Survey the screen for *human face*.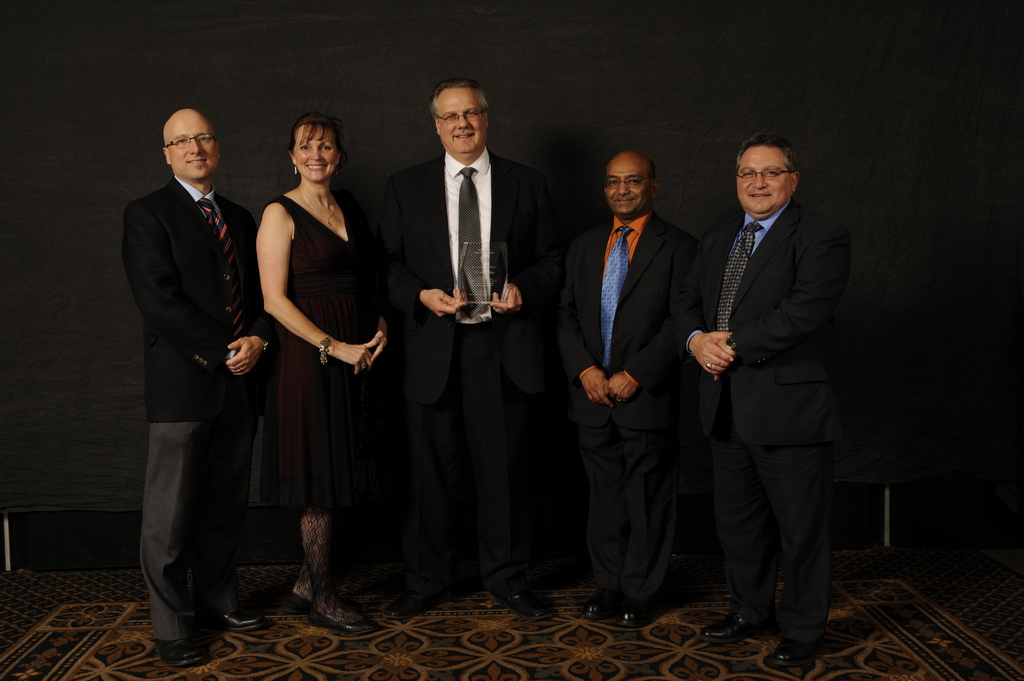
Survey found: x1=609 y1=159 x2=649 y2=216.
